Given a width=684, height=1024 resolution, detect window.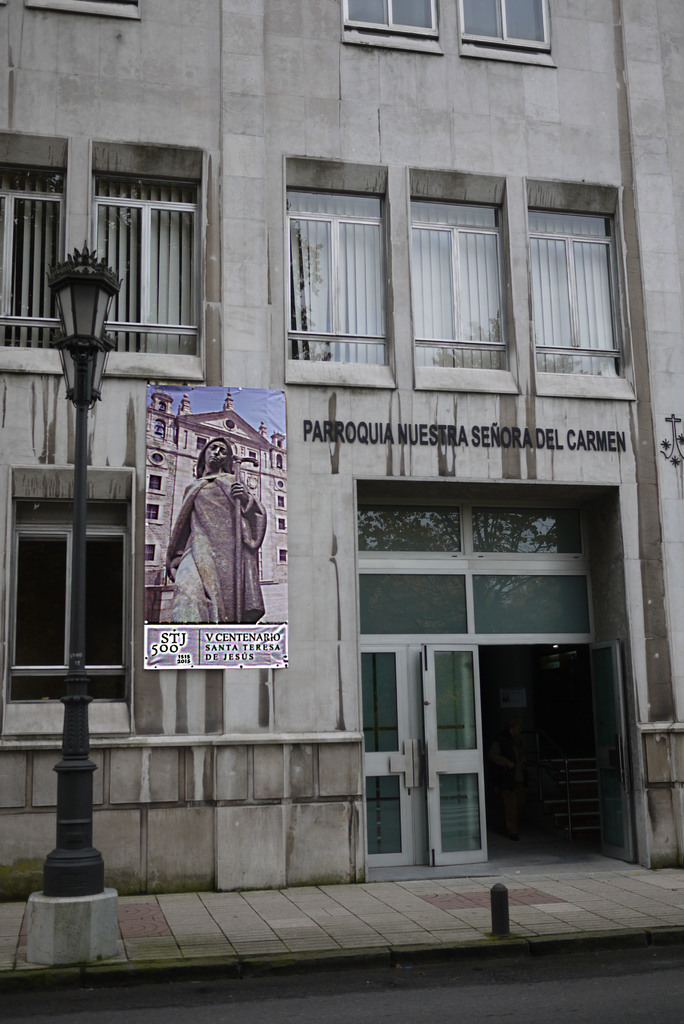
<bbox>0, 135, 69, 374</bbox>.
